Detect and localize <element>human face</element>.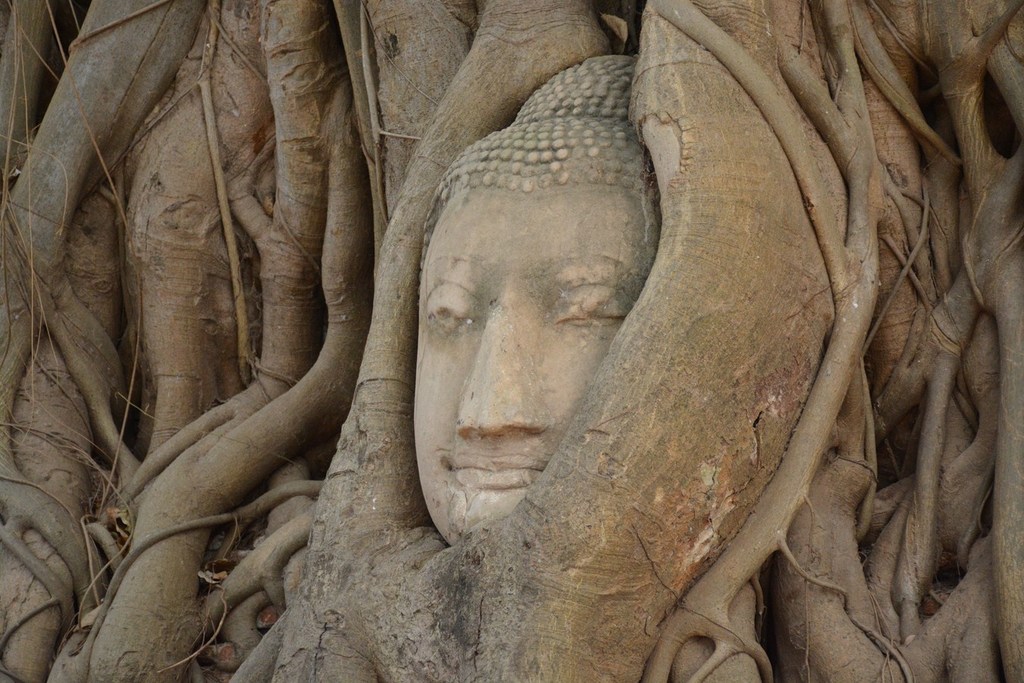
Localized at box(414, 188, 661, 548).
